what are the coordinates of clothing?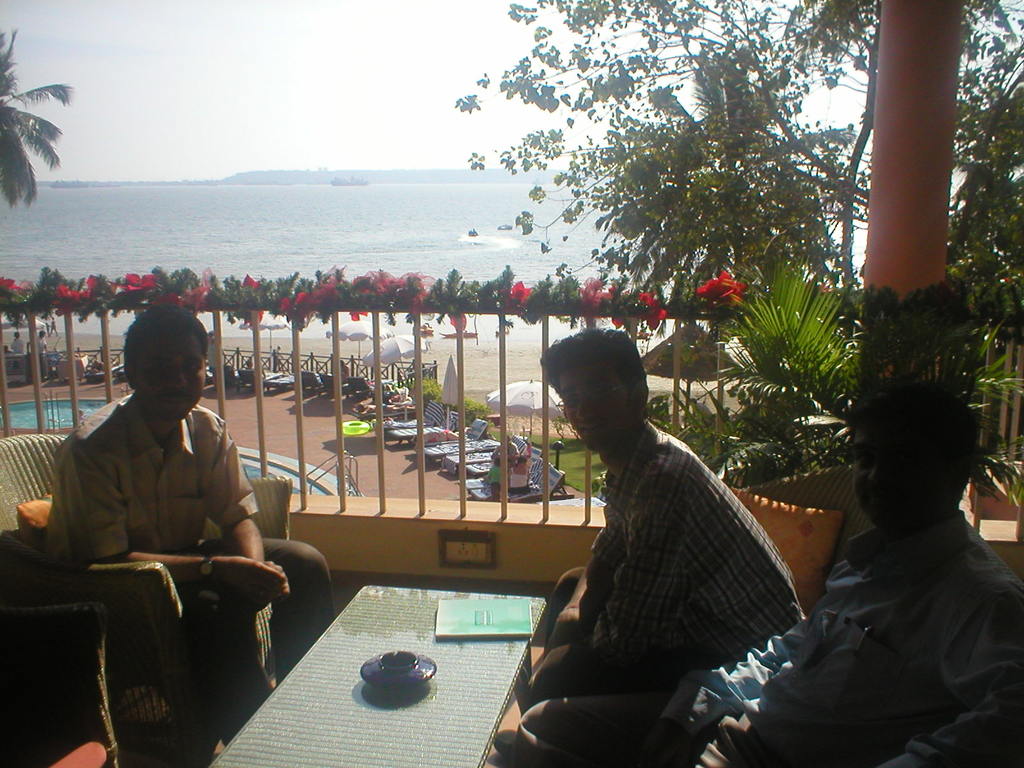
box=[511, 403, 801, 704].
